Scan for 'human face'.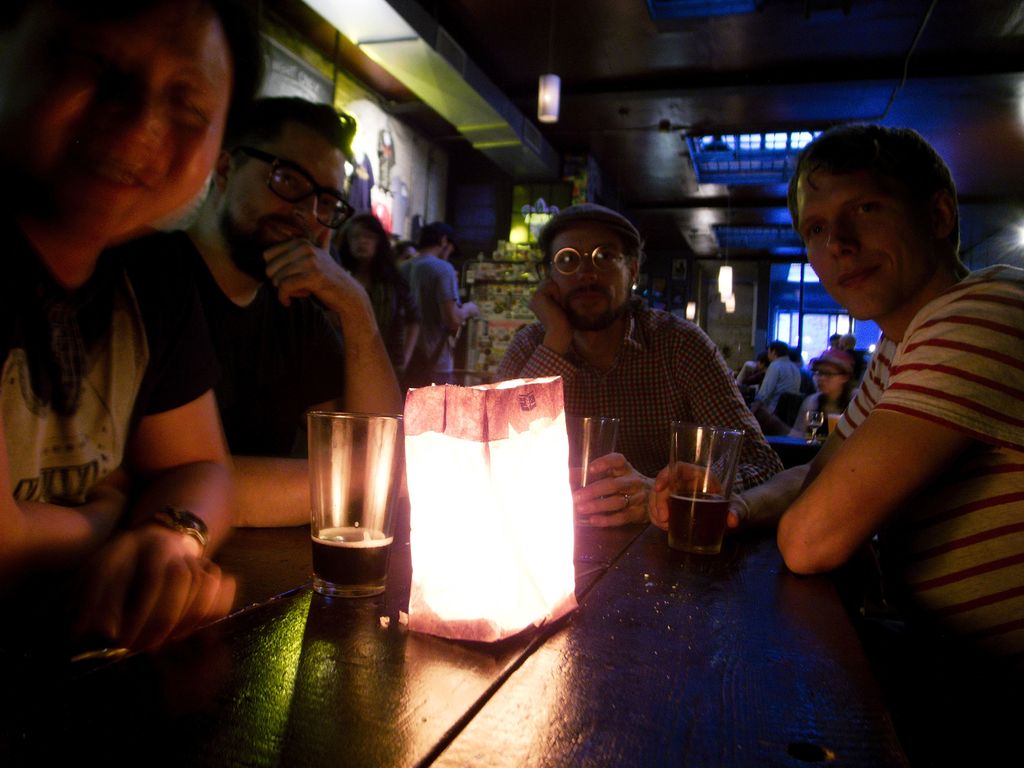
Scan result: bbox=(810, 362, 840, 401).
